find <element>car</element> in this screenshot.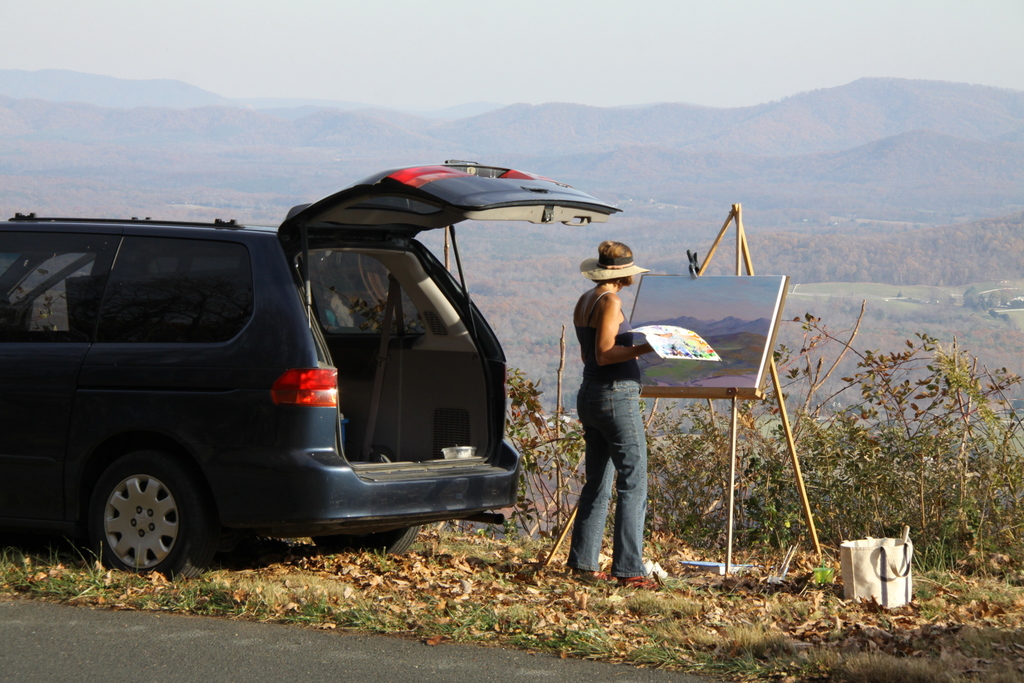
The bounding box for <element>car</element> is 0, 159, 625, 583.
